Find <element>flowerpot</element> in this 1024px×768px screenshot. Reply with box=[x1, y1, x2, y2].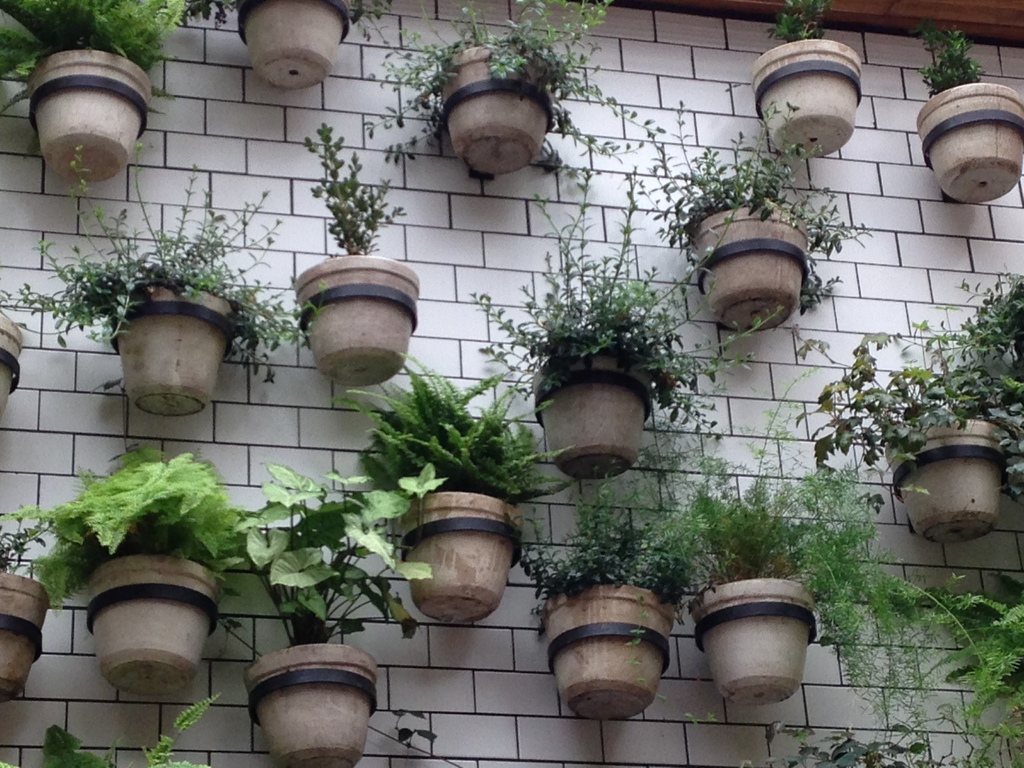
box=[753, 33, 866, 162].
